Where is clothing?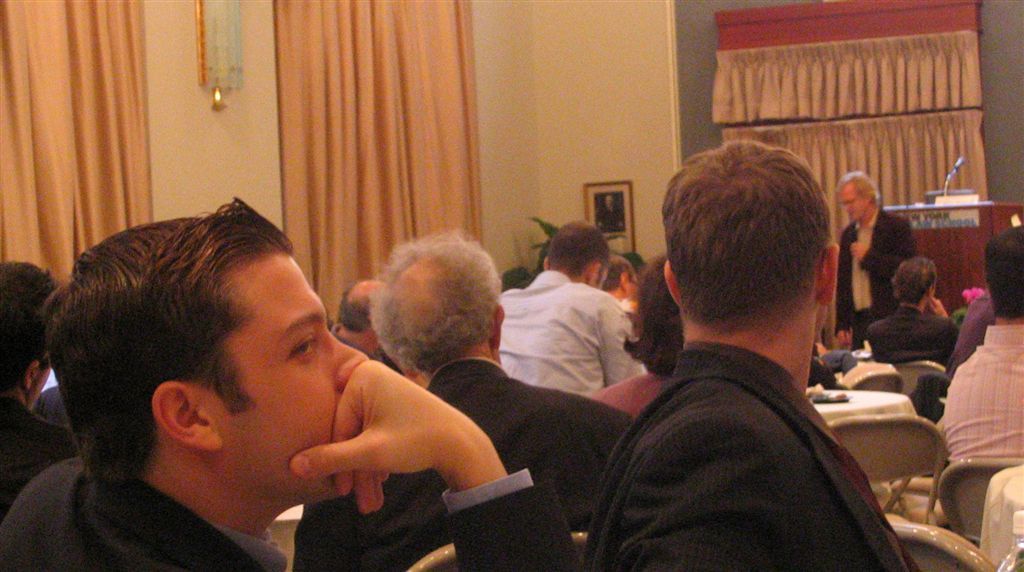
[287,356,630,571].
